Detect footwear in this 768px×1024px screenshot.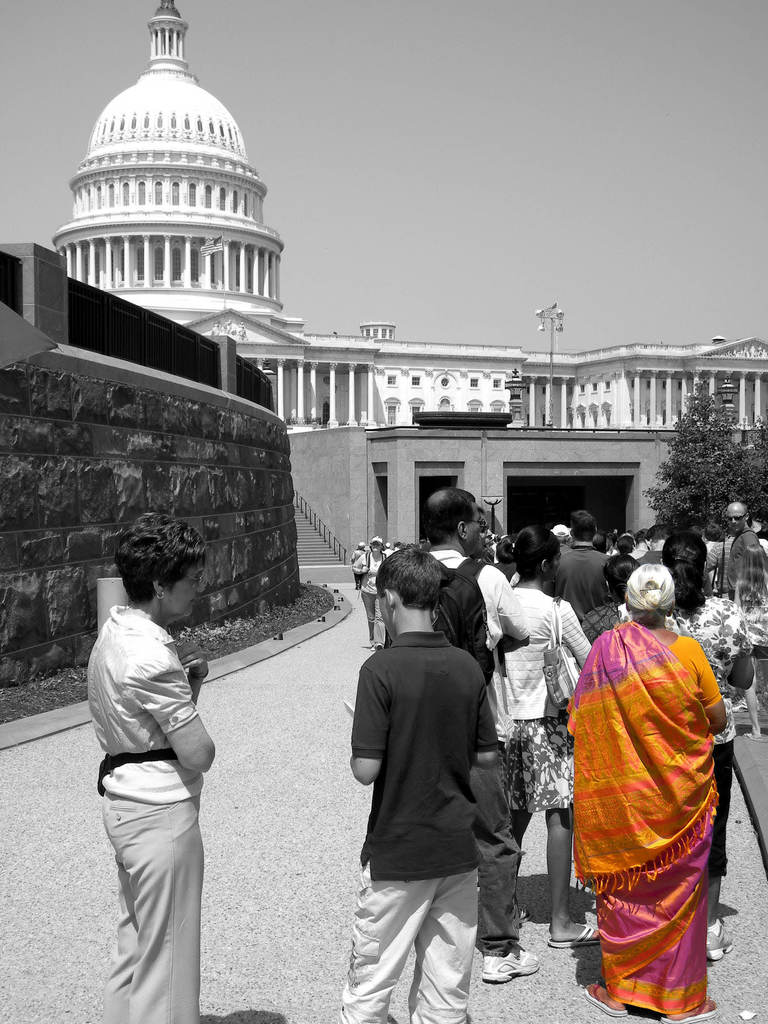
Detection: 547,924,596,948.
